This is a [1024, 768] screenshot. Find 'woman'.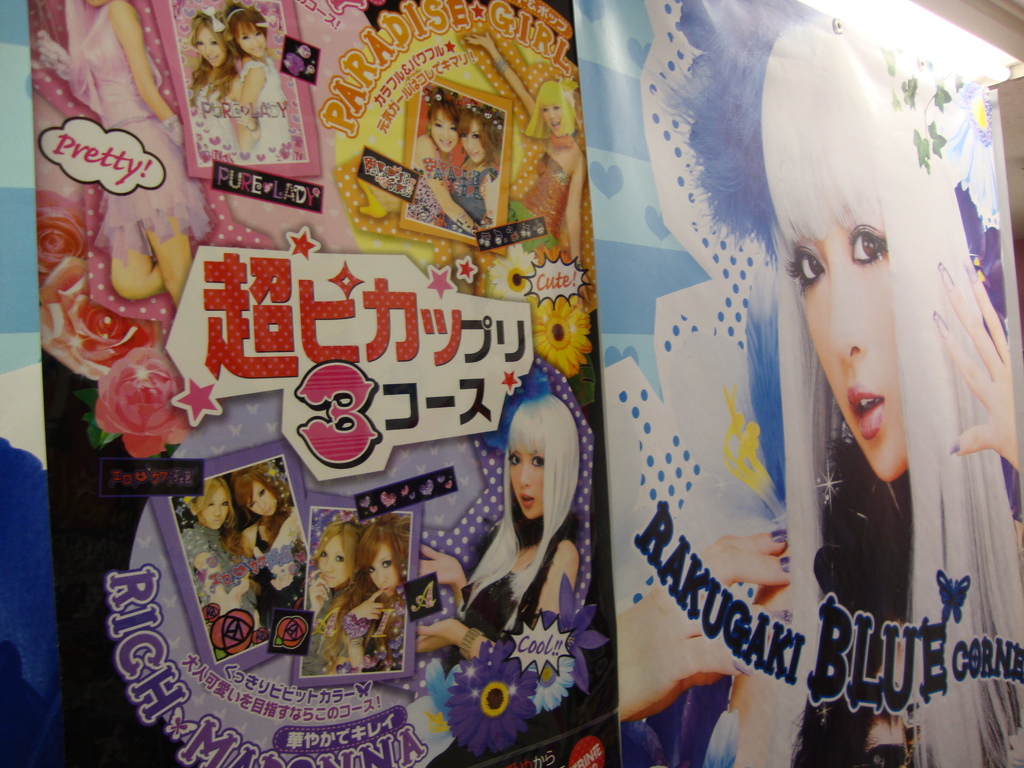
Bounding box: Rect(726, 54, 1015, 767).
